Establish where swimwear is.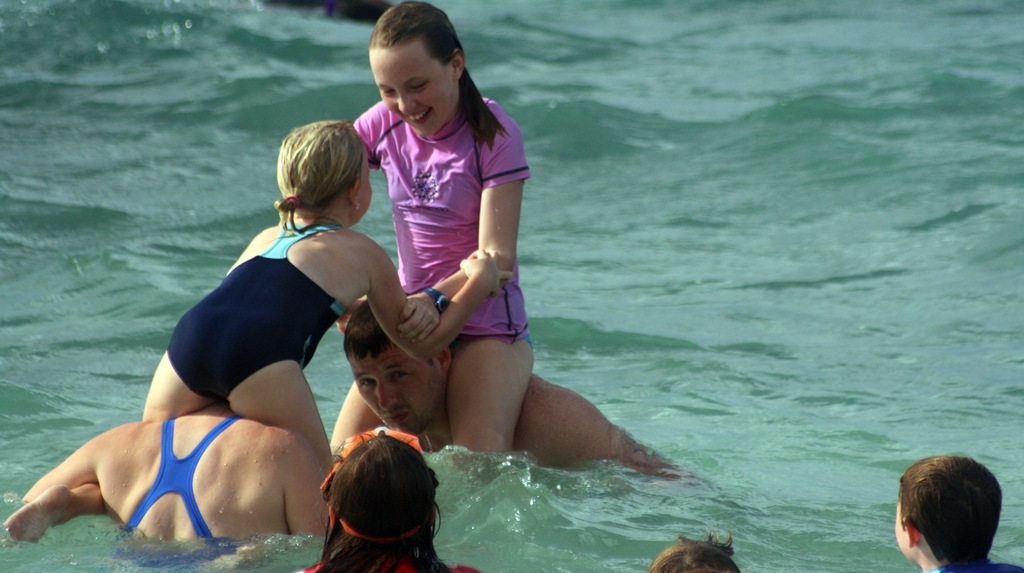
Established at bbox=(157, 211, 352, 407).
